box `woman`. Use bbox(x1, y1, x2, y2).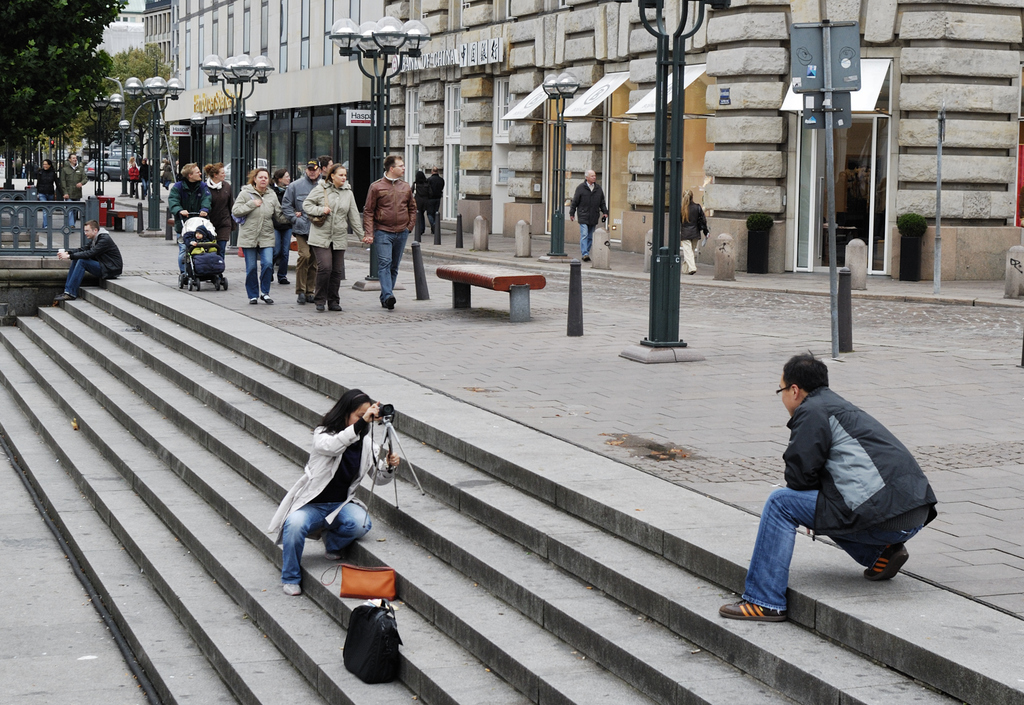
bbox(683, 186, 707, 272).
